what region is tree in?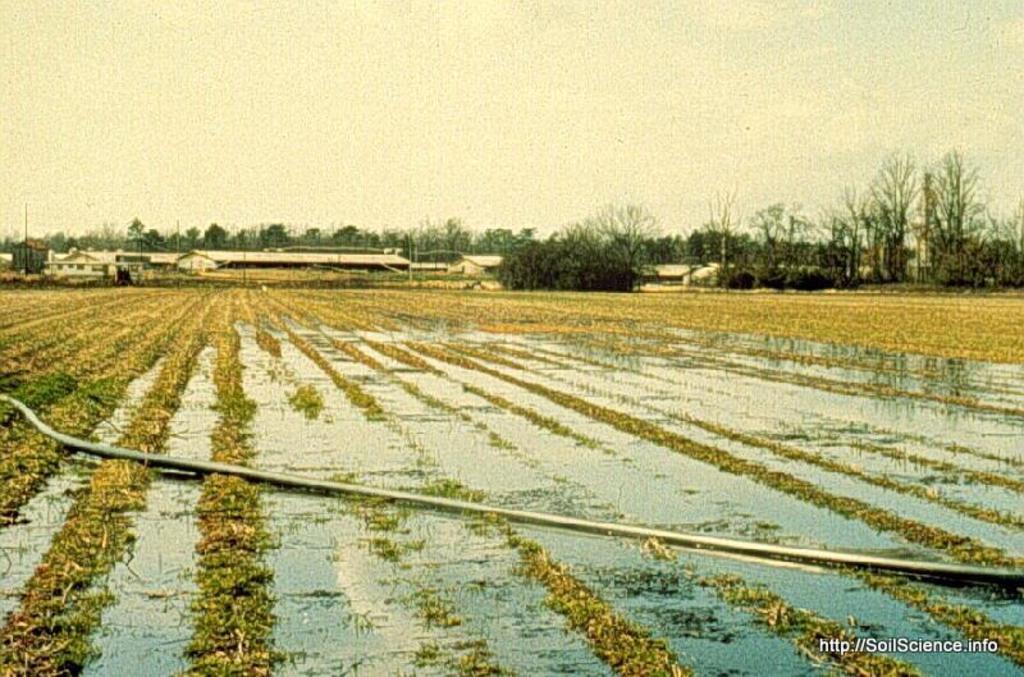
{"left": 572, "top": 192, "right": 659, "bottom": 283}.
